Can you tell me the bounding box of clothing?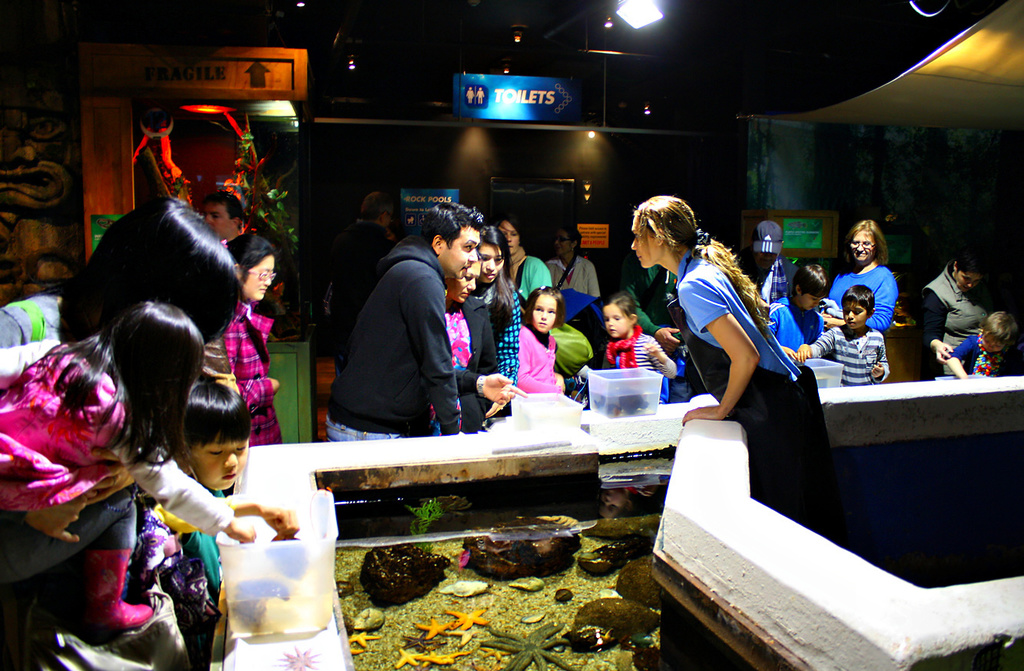
504/253/562/377.
